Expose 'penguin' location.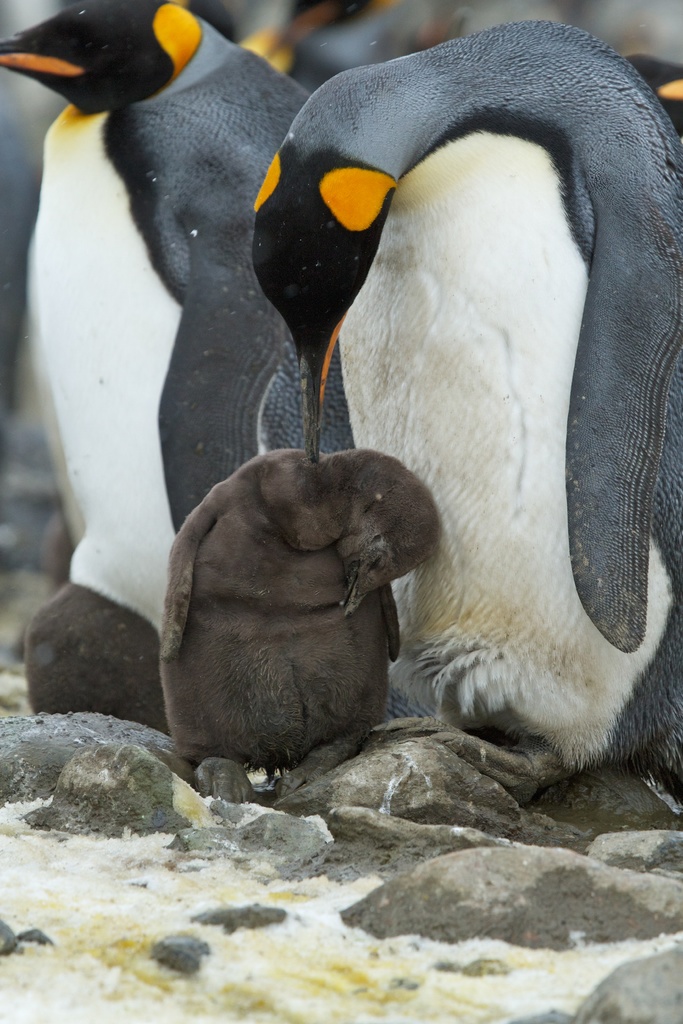
Exposed at detection(247, 6, 682, 817).
